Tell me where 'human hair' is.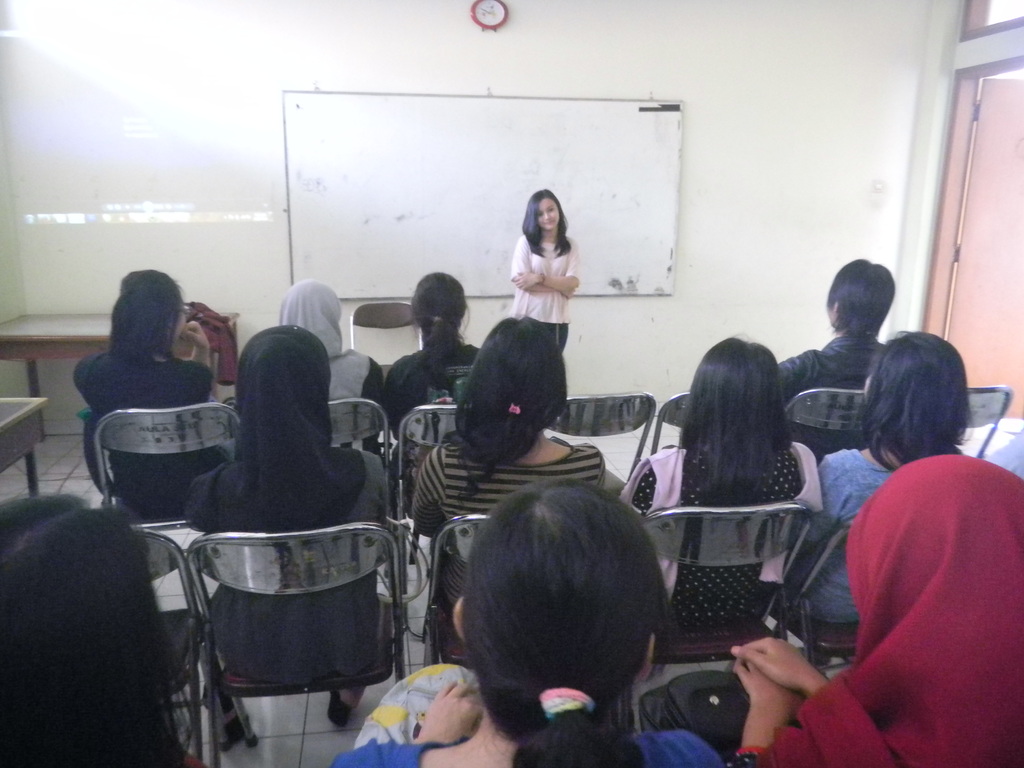
'human hair' is at 862/328/972/481.
